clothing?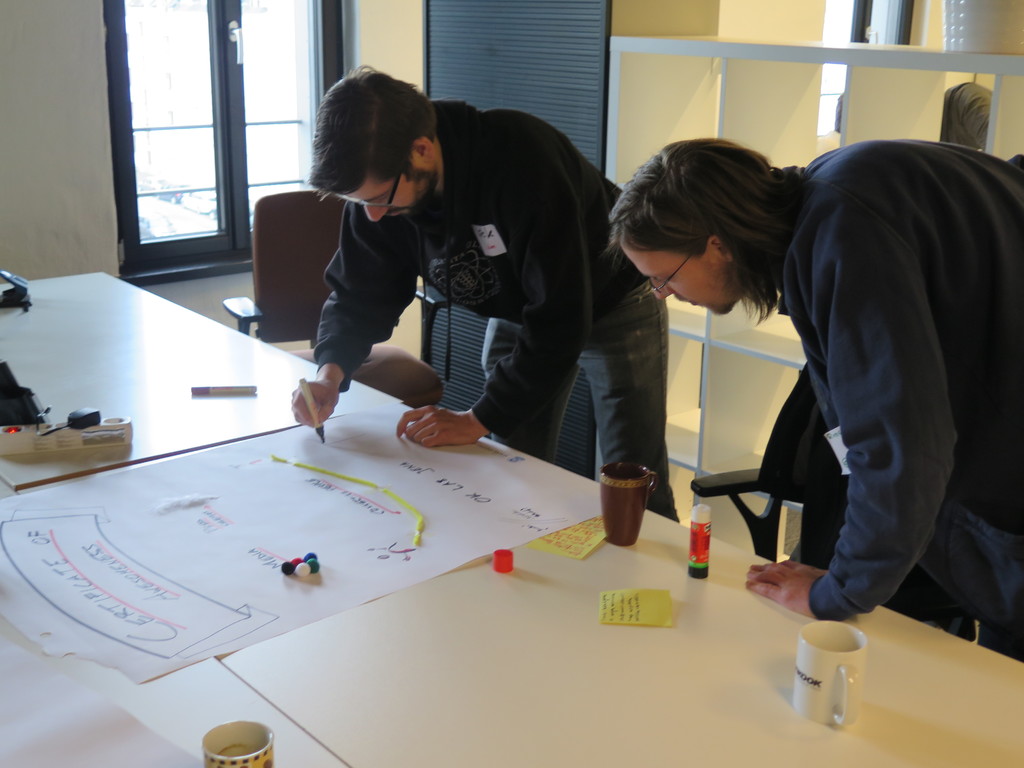
721, 88, 1014, 661
